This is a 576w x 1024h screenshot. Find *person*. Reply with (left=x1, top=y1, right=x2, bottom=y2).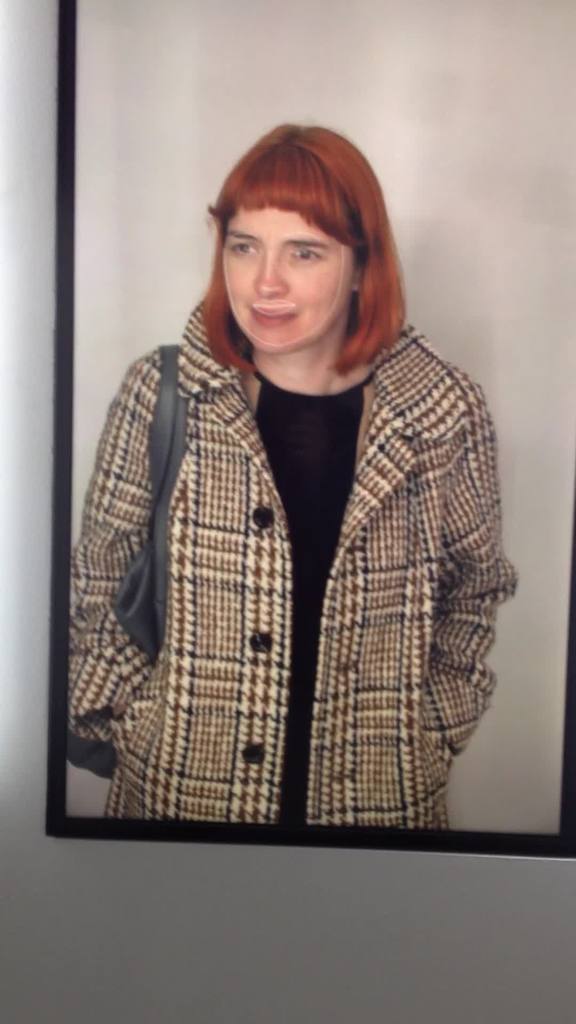
(left=46, top=132, right=516, bottom=838).
